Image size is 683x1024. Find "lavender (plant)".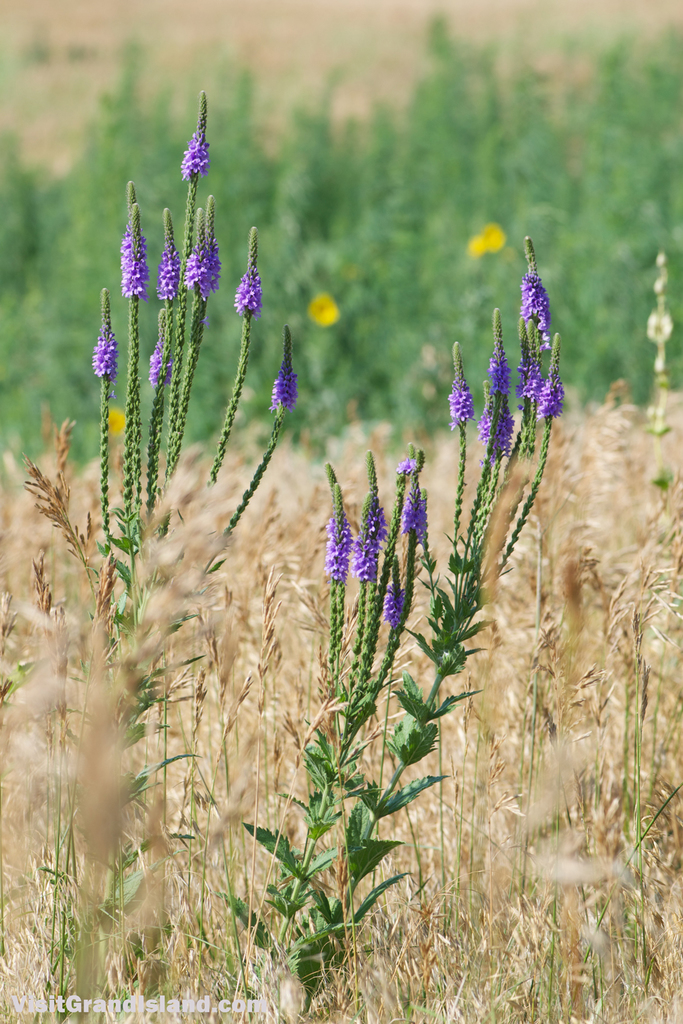
box=[324, 519, 357, 570].
